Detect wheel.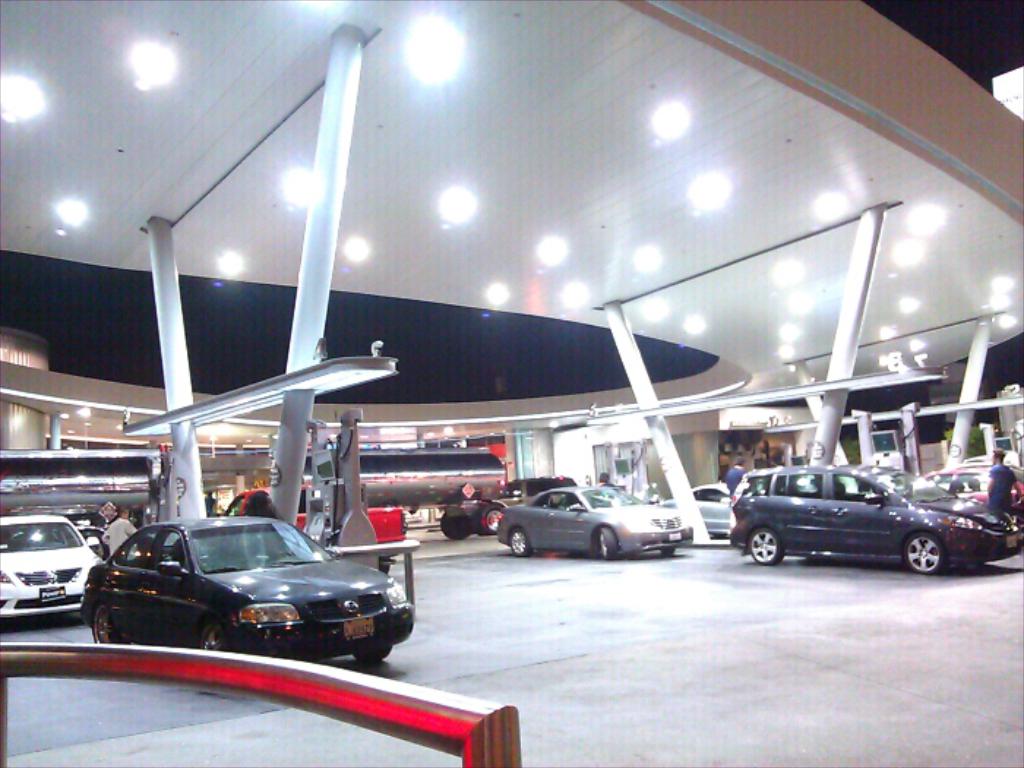
Detected at (left=477, top=503, right=506, bottom=537).
